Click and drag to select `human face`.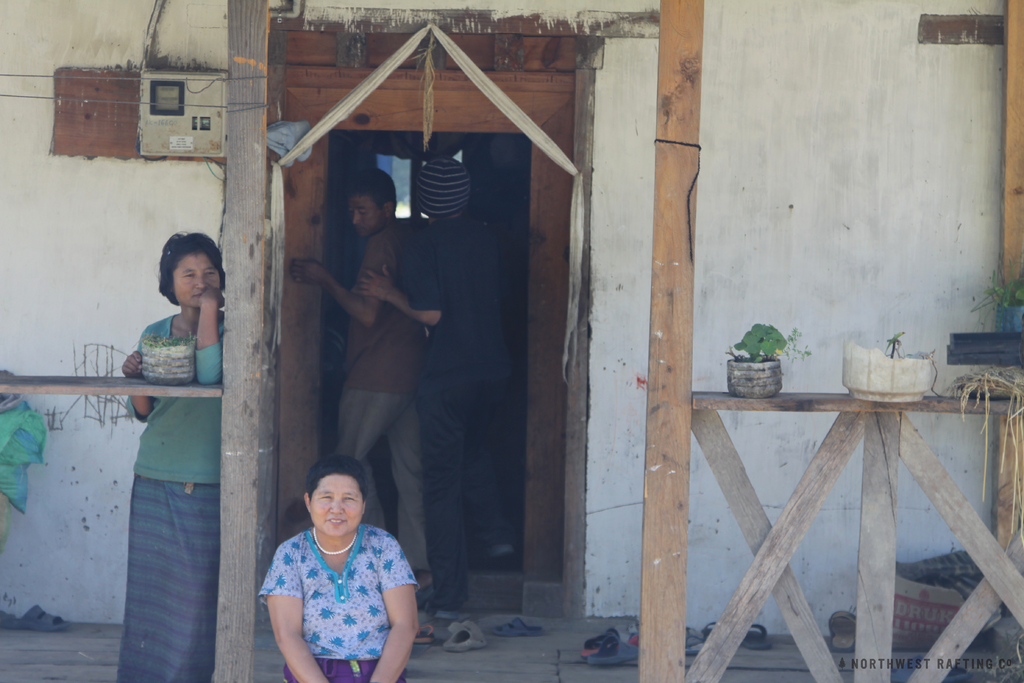
Selection: box=[307, 472, 361, 537].
